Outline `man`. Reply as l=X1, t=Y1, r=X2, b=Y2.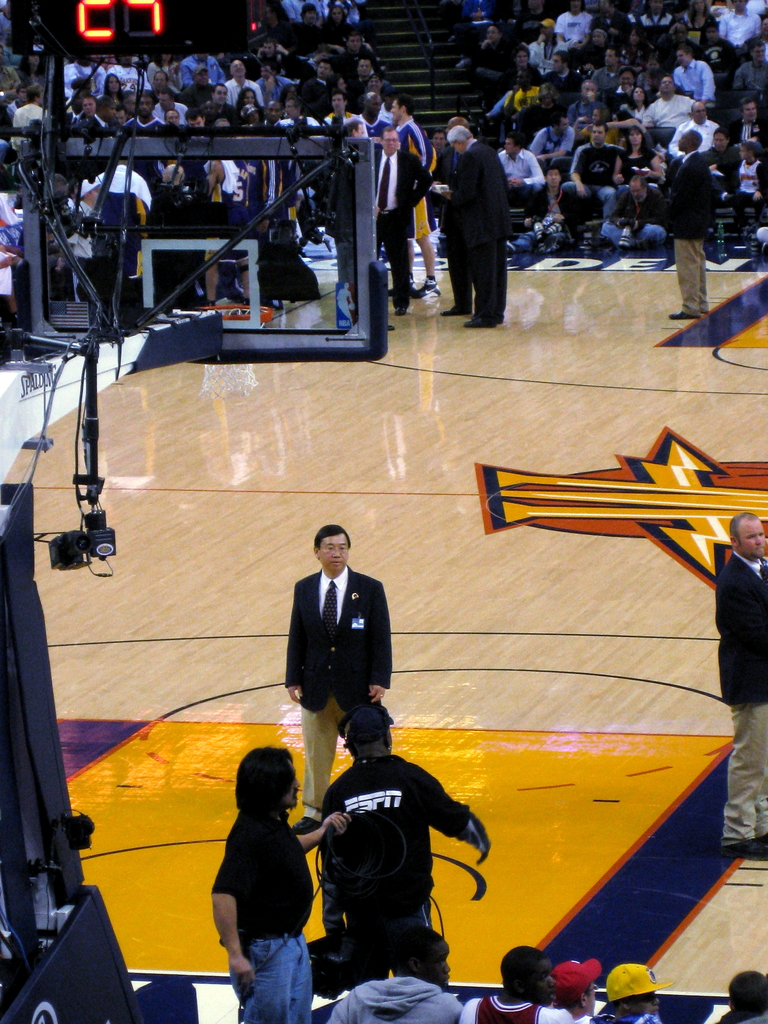
l=550, t=122, r=630, b=241.
